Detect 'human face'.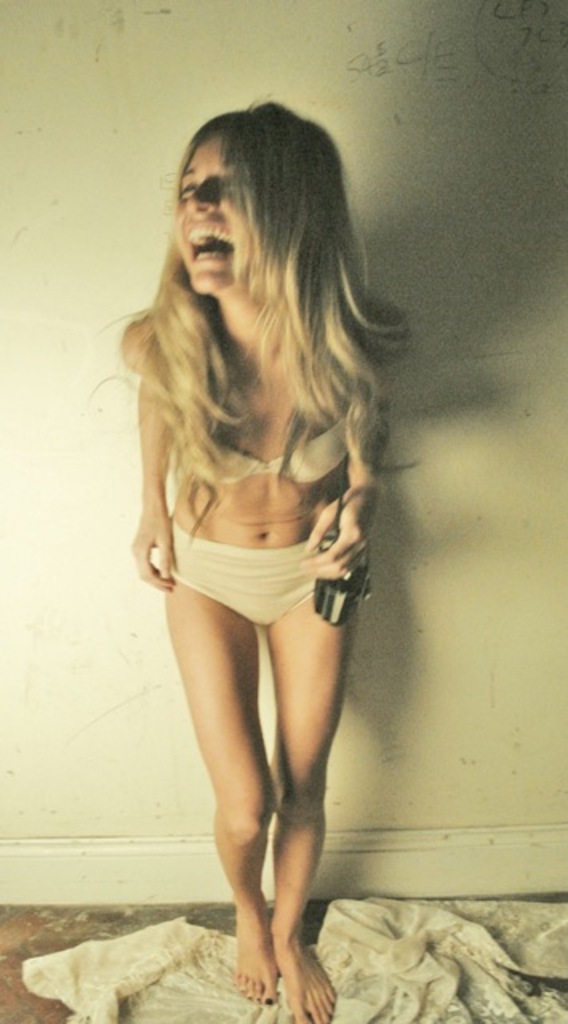
Detected at [176,131,258,293].
